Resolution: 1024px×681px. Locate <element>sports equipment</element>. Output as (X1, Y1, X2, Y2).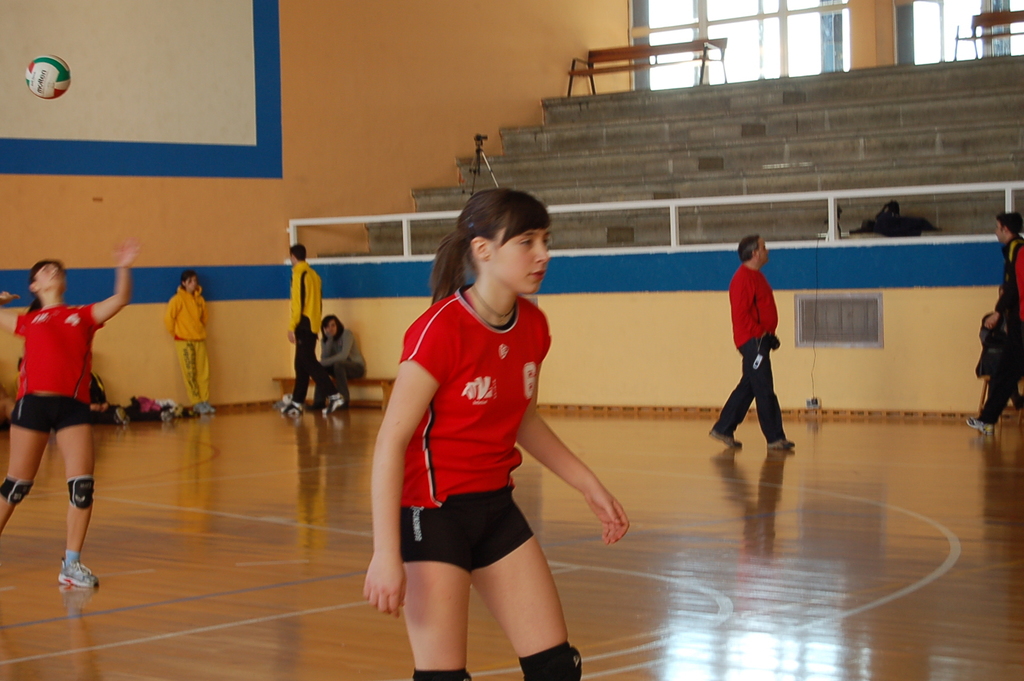
(22, 52, 71, 101).
